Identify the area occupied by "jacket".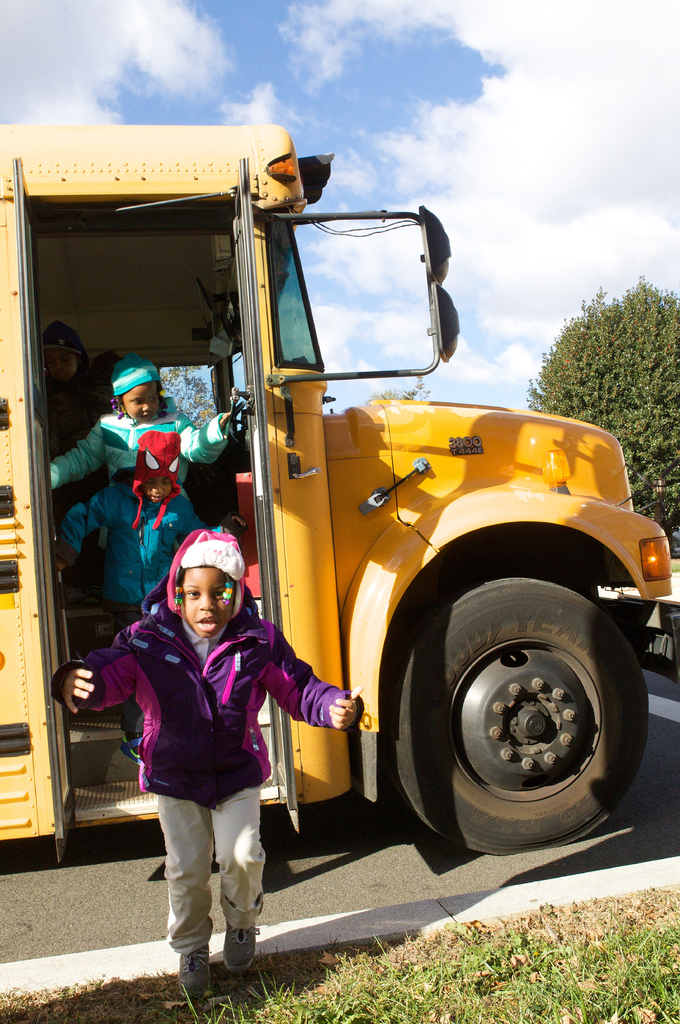
Area: crop(40, 405, 229, 484).
